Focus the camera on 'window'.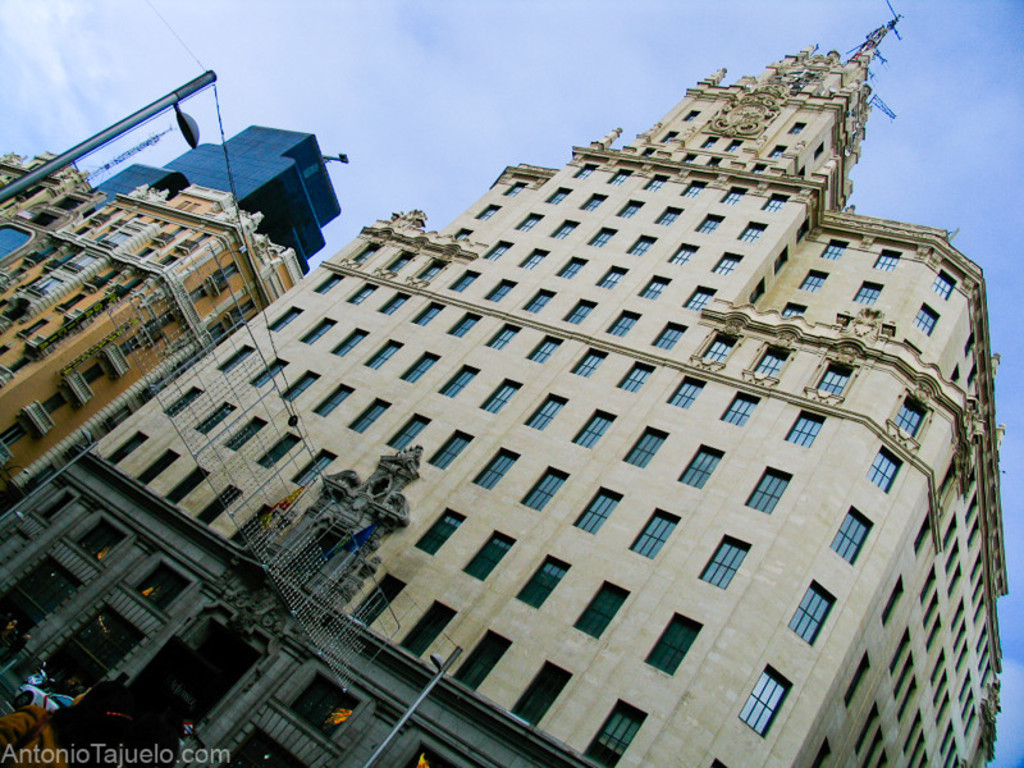
Focus region: [x1=554, y1=251, x2=590, y2=285].
